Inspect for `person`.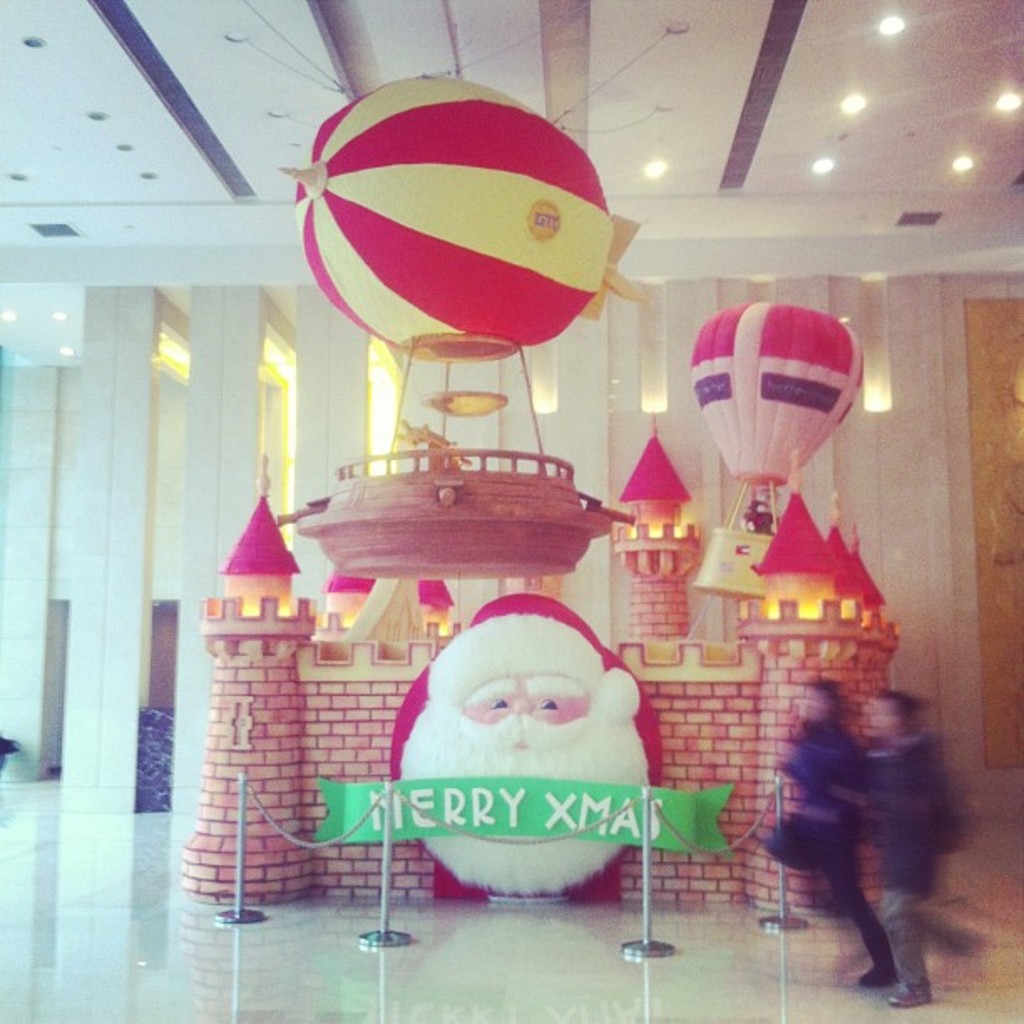
Inspection: [x1=375, y1=581, x2=673, y2=917].
